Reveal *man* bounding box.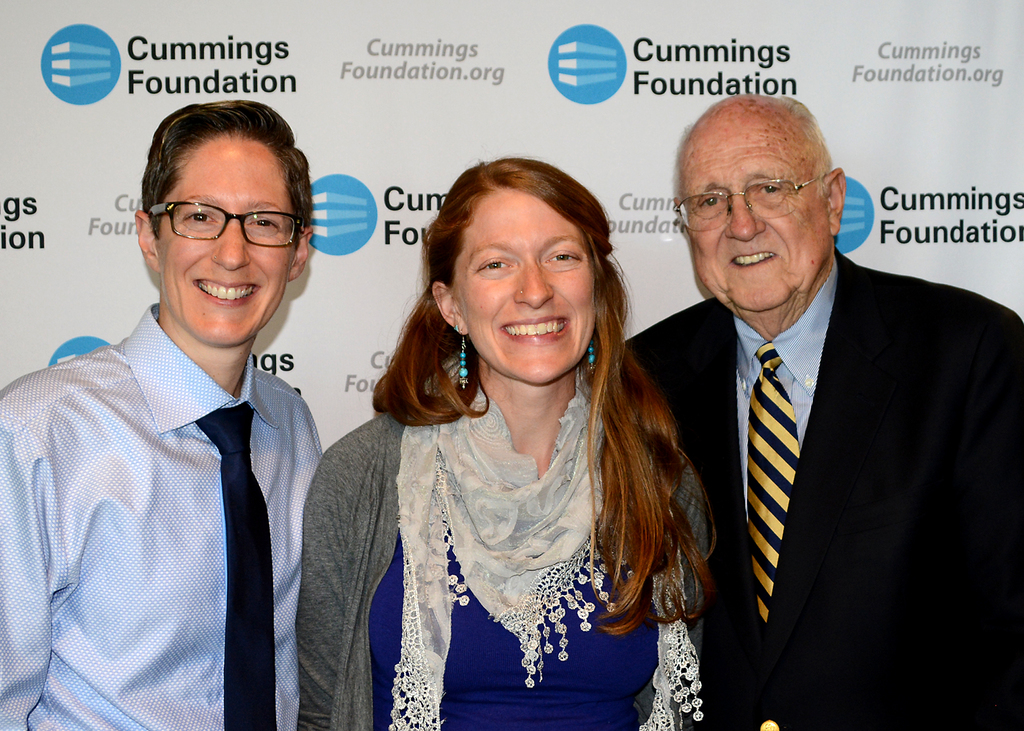
Revealed: crop(607, 98, 1023, 730).
